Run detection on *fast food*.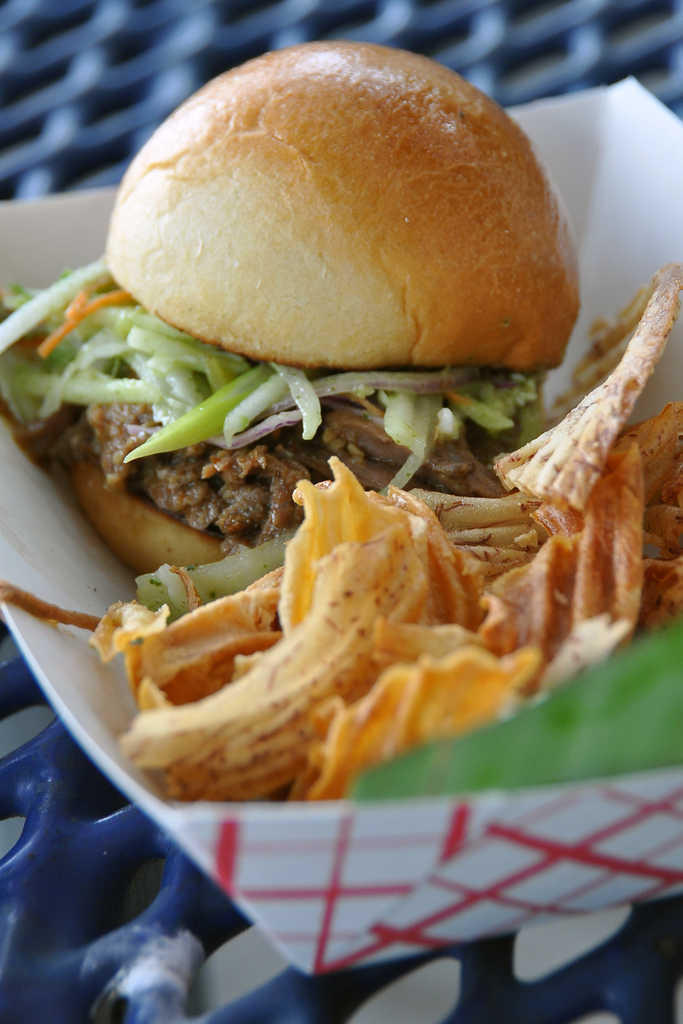
Result: detection(64, 261, 682, 805).
